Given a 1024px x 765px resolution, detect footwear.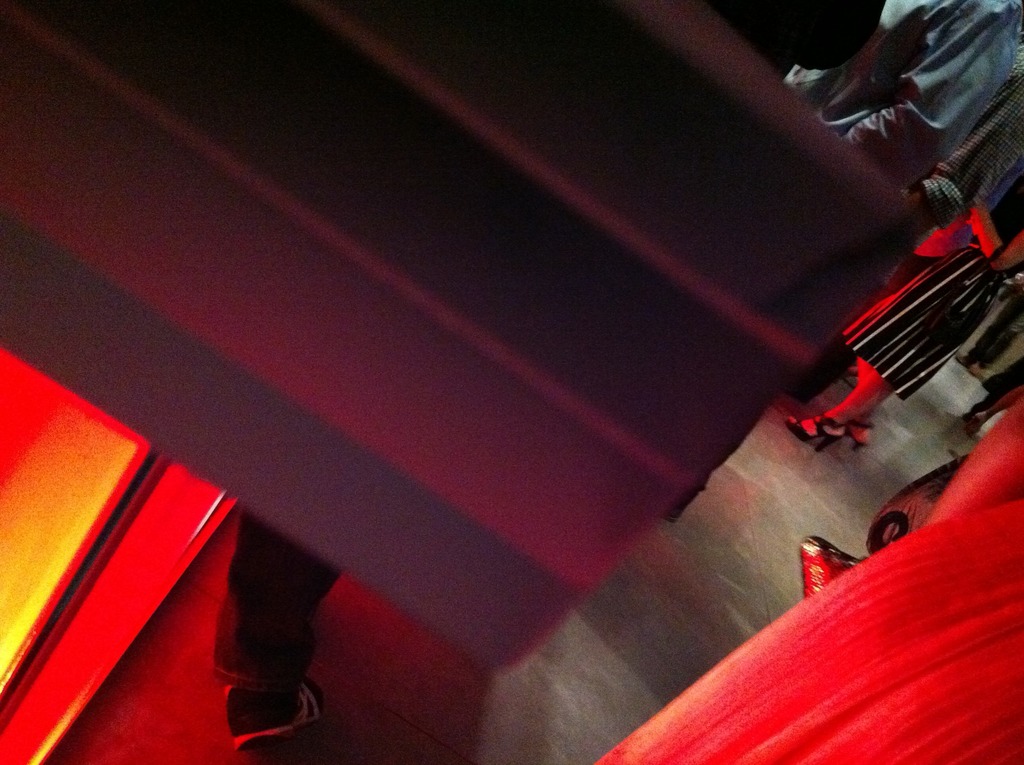
bbox=[957, 345, 980, 380].
